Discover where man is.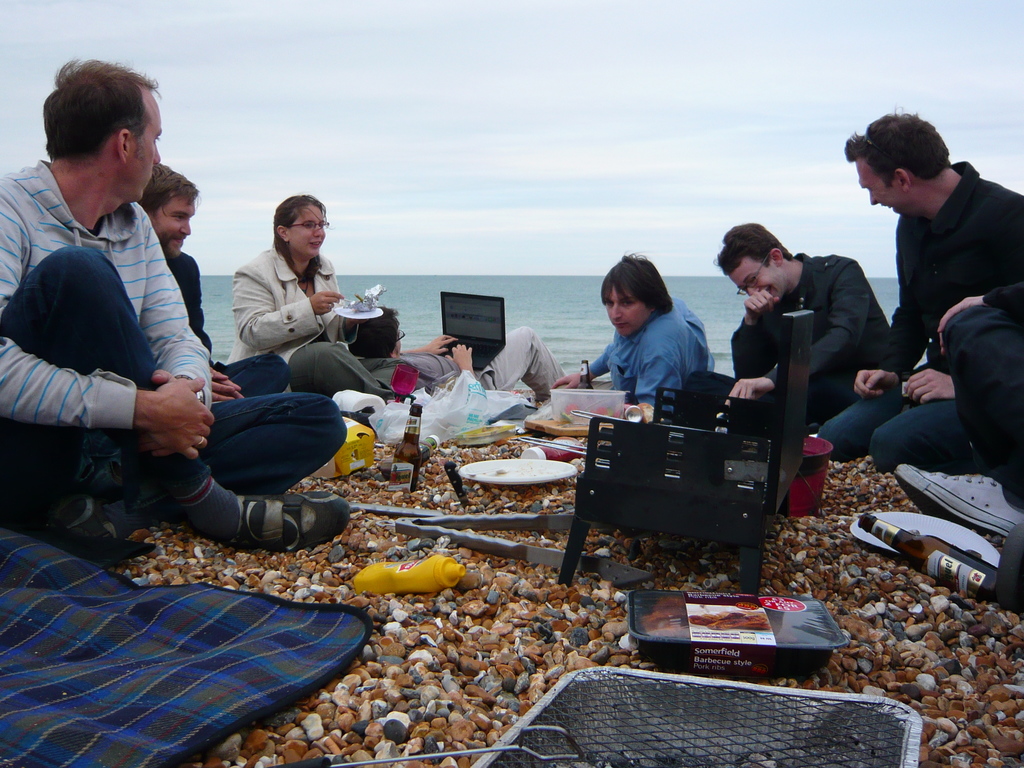
Discovered at region(554, 249, 719, 416).
